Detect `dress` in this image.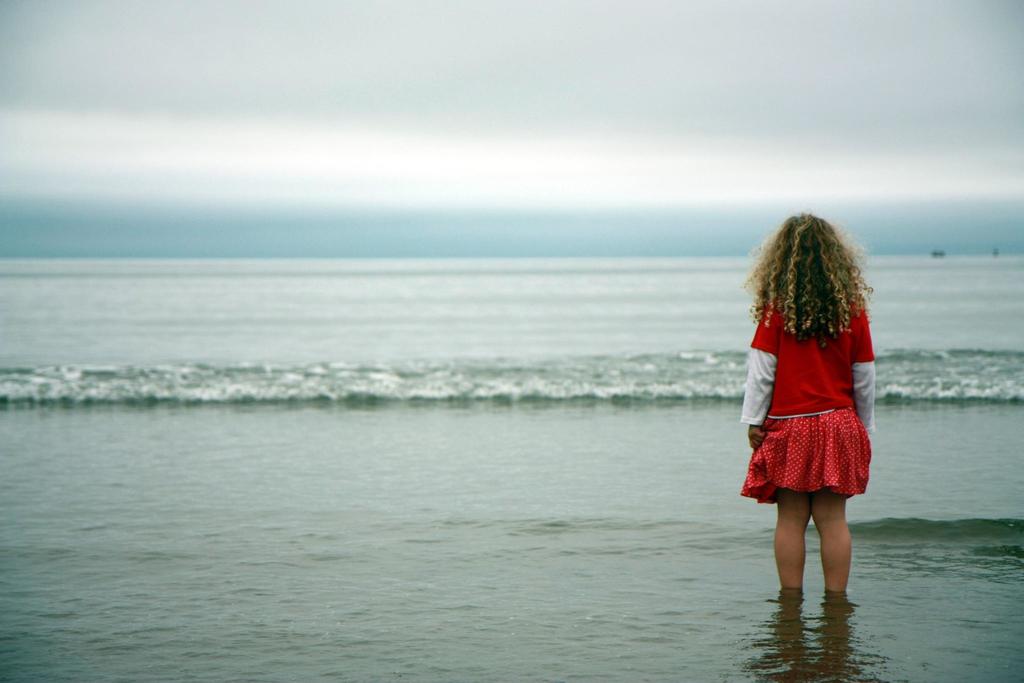
Detection: {"x1": 740, "y1": 290, "x2": 877, "y2": 507}.
